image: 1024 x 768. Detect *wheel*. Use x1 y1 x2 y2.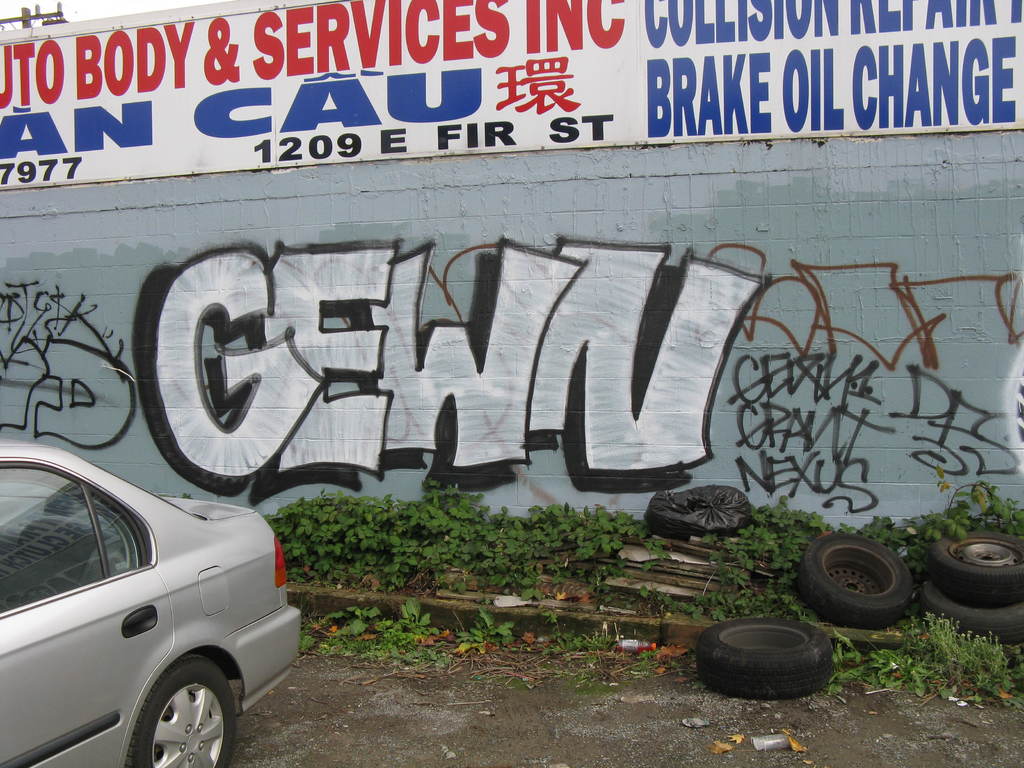
703 611 840 697.
